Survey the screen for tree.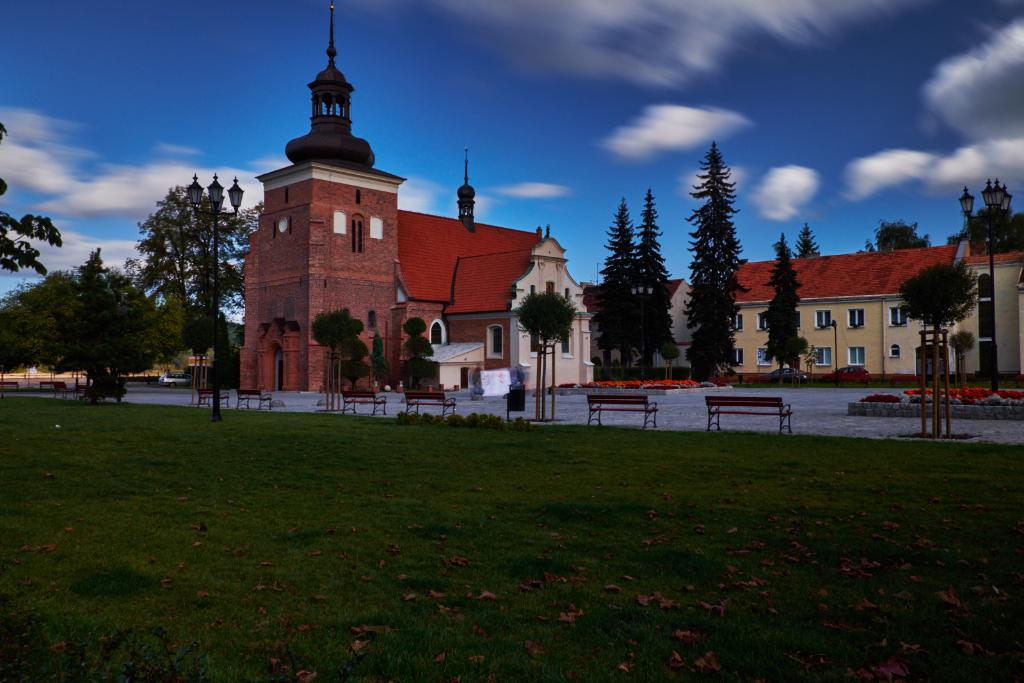
Survey found: (627,184,678,379).
